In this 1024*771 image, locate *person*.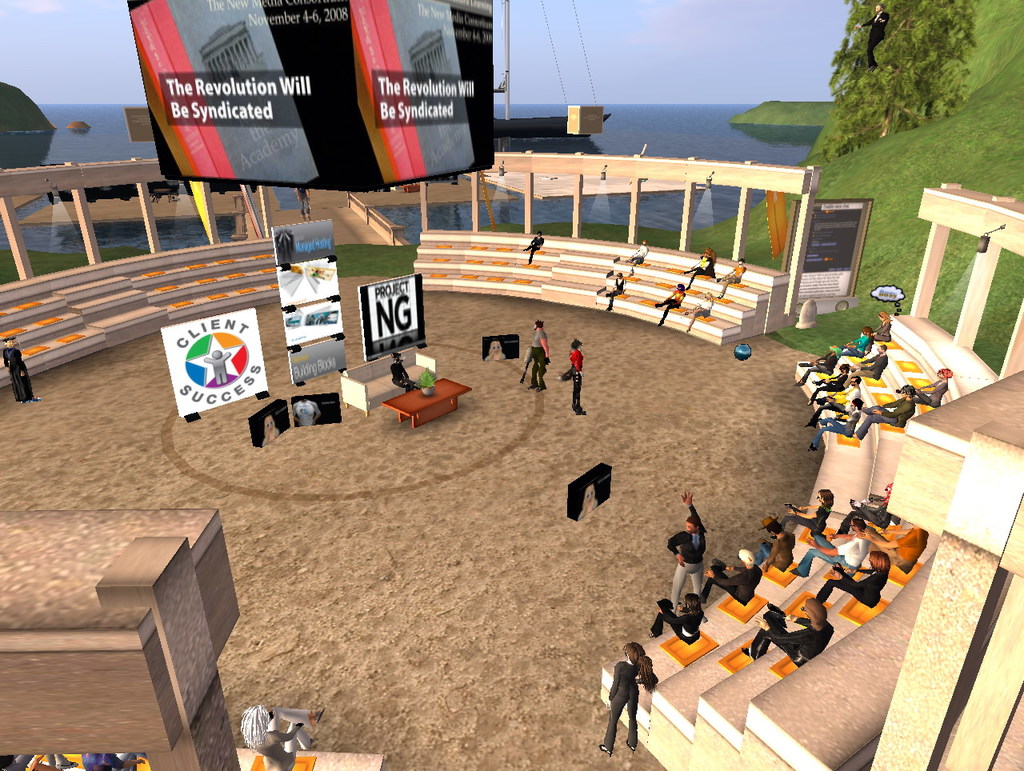
Bounding box: 793:513:869:577.
